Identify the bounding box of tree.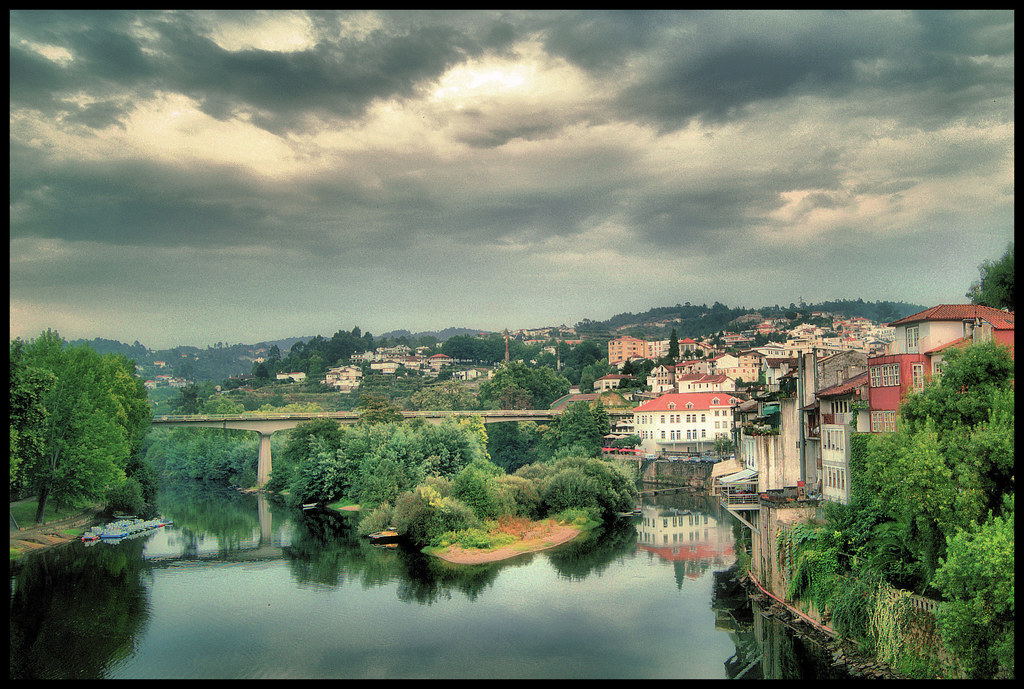
pyautogui.locateOnScreen(437, 415, 461, 462).
